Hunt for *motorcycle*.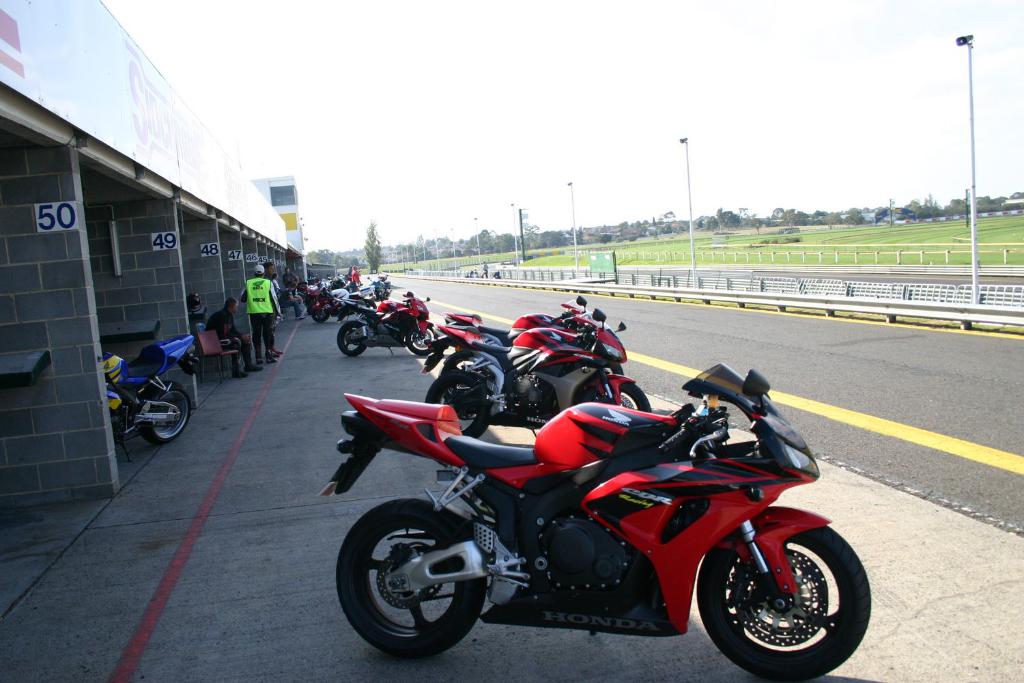
Hunted down at x1=444, y1=294, x2=601, y2=346.
